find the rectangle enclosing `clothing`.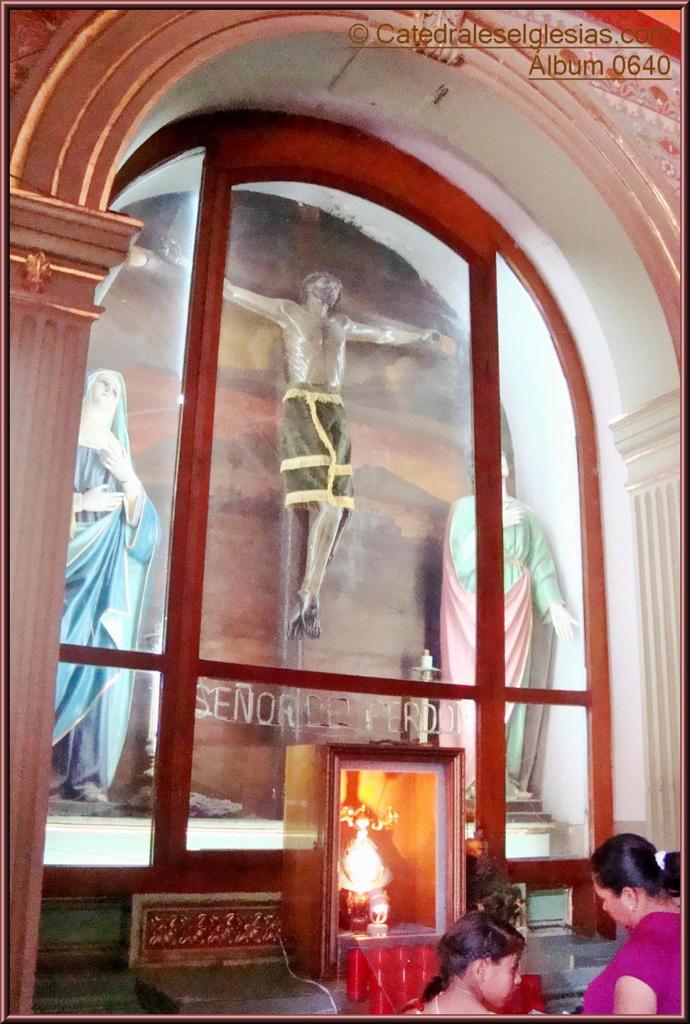
[580,915,688,1013].
